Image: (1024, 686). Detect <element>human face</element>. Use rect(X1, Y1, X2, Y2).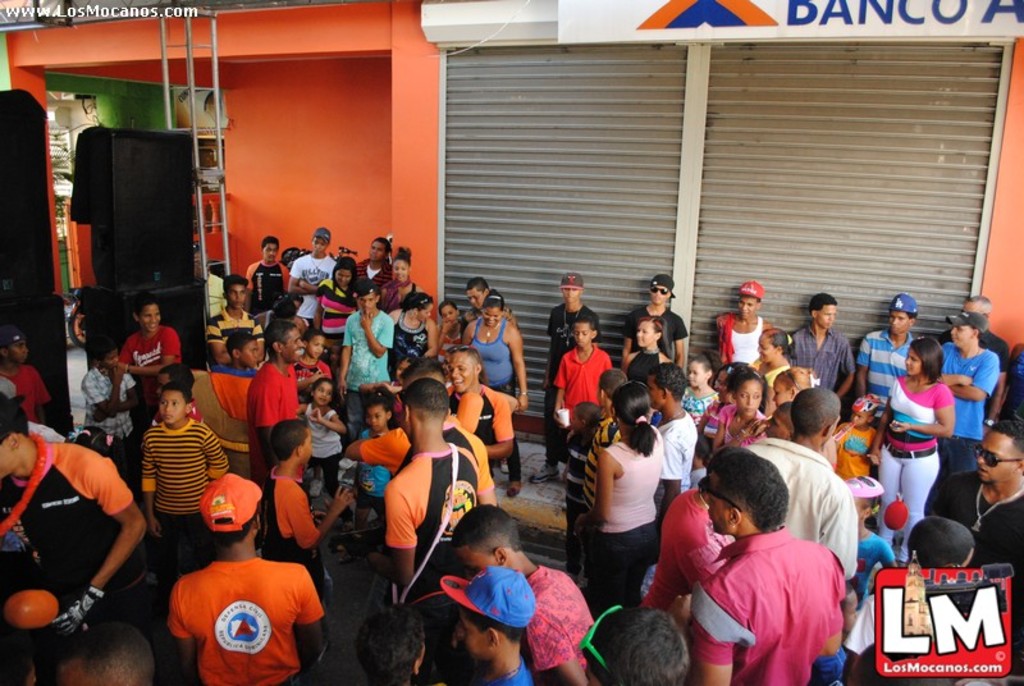
rect(155, 388, 182, 422).
